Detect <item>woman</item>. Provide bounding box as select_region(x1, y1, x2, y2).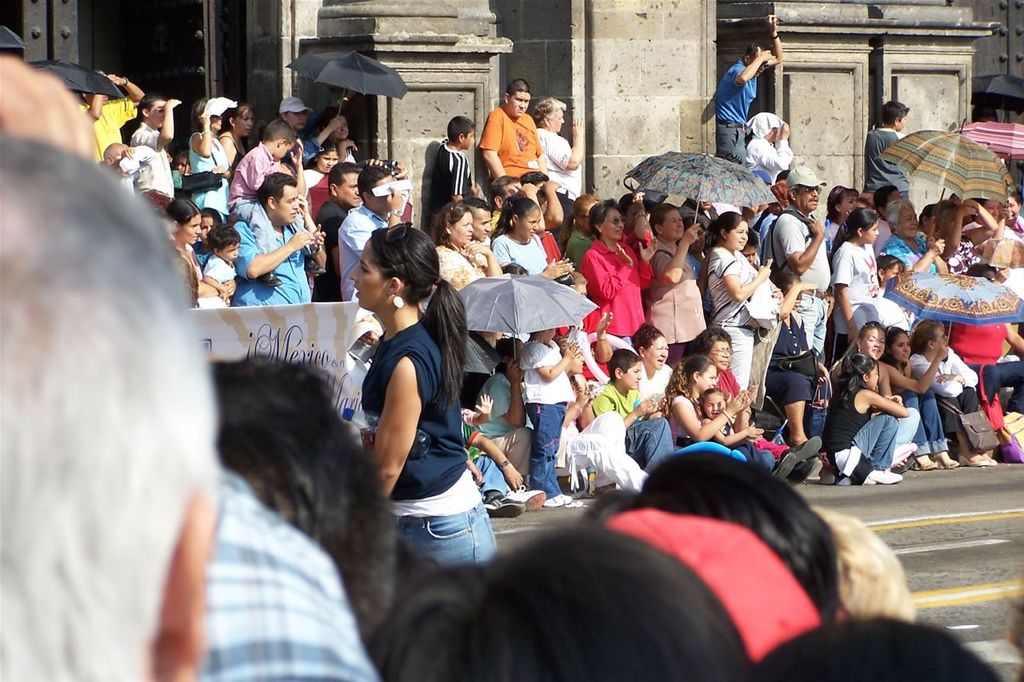
select_region(305, 140, 343, 225).
